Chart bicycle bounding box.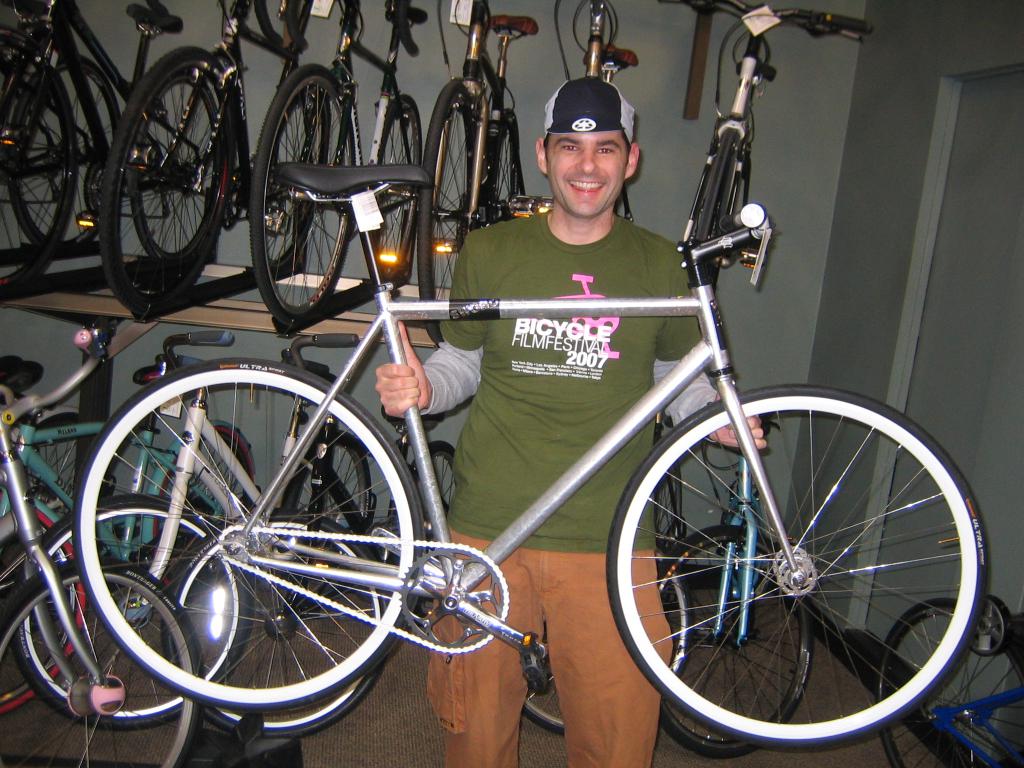
Charted: crop(0, 326, 270, 641).
